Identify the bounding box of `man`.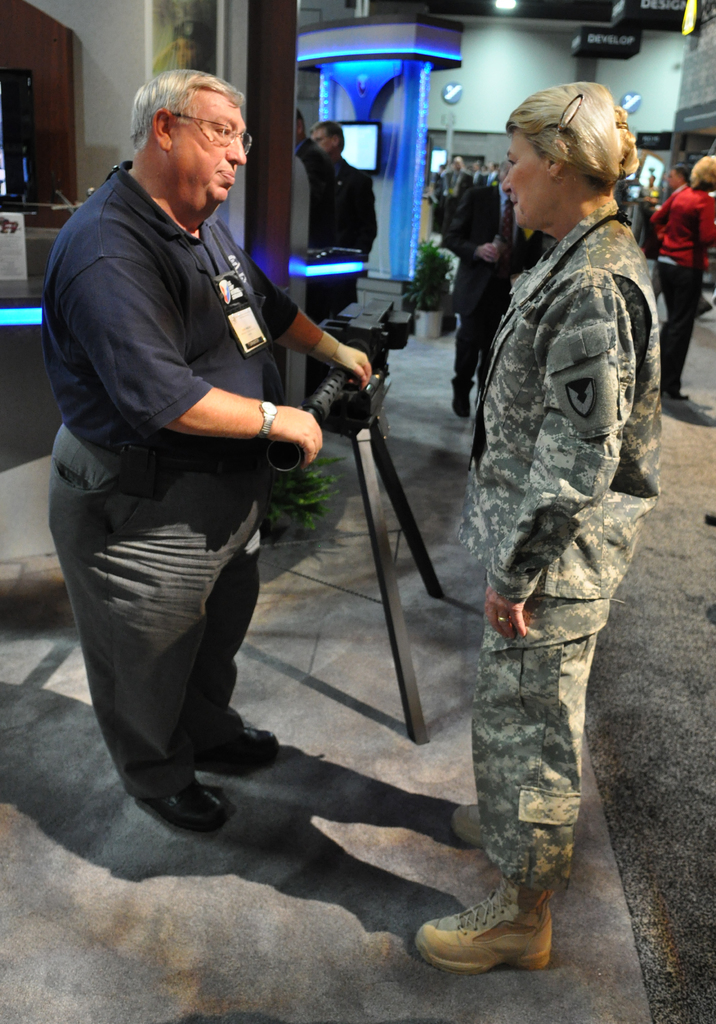
bbox=(627, 172, 646, 191).
